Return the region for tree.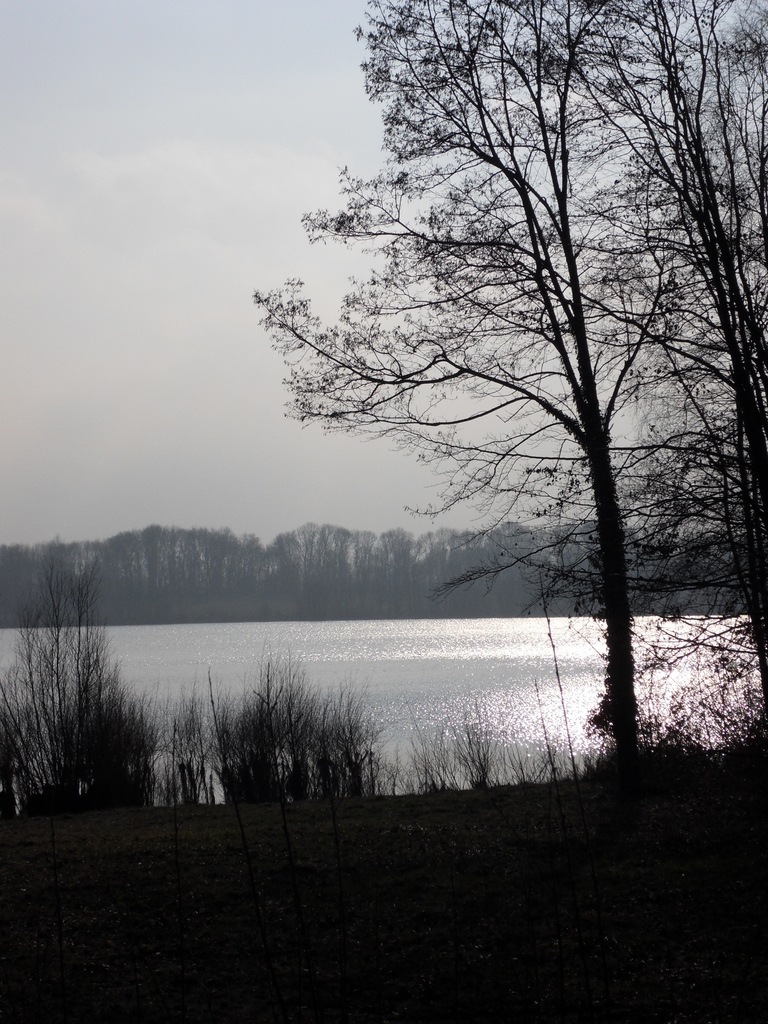
[left=243, top=0, right=767, bottom=764].
